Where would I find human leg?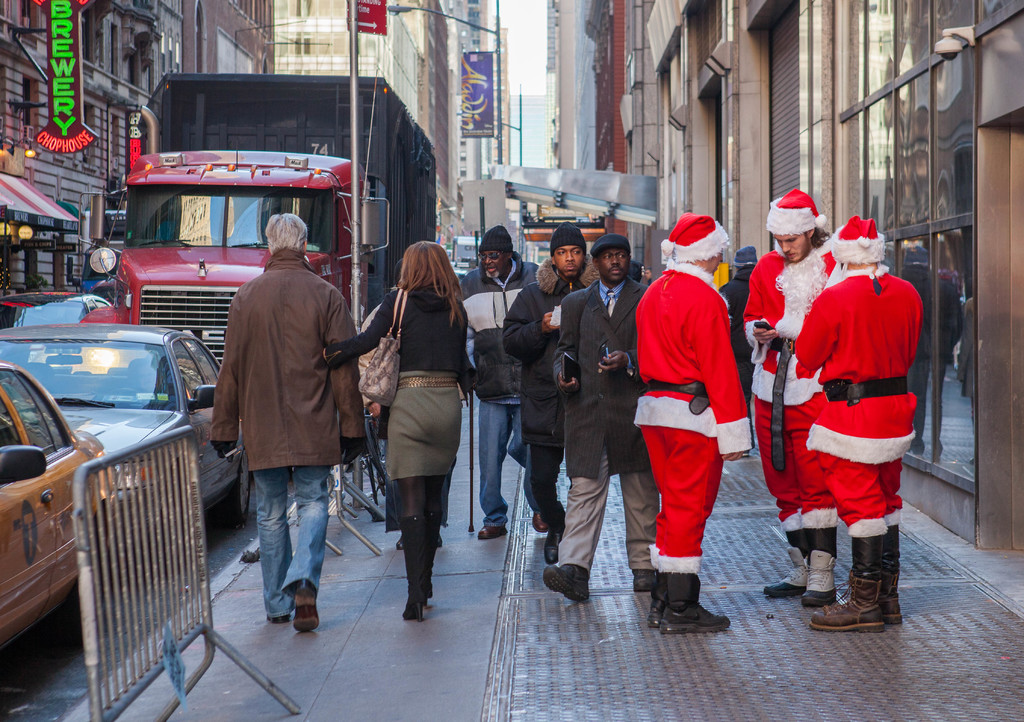
At detection(640, 422, 666, 623).
